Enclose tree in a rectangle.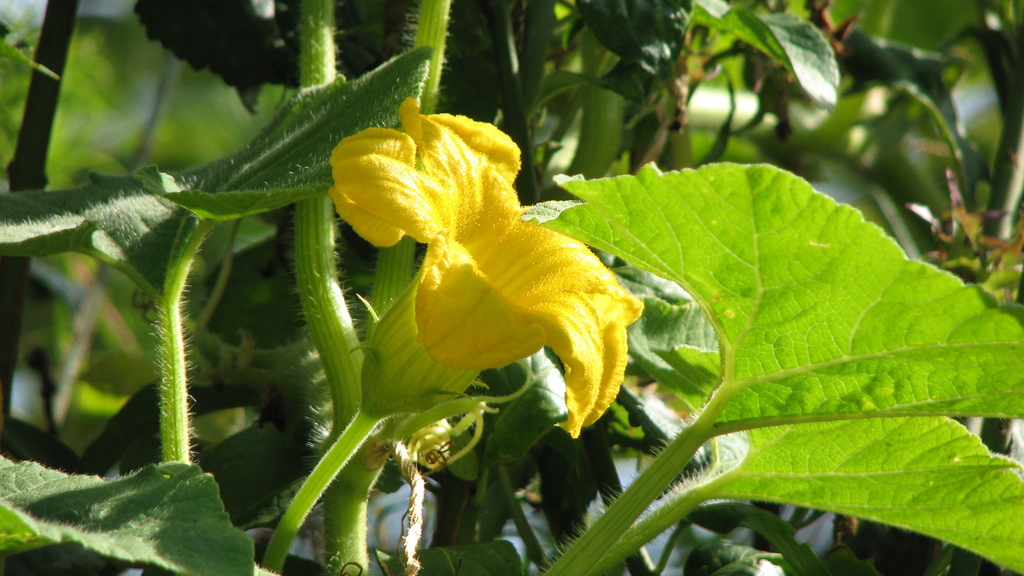
[left=0, top=0, right=1023, bottom=575].
